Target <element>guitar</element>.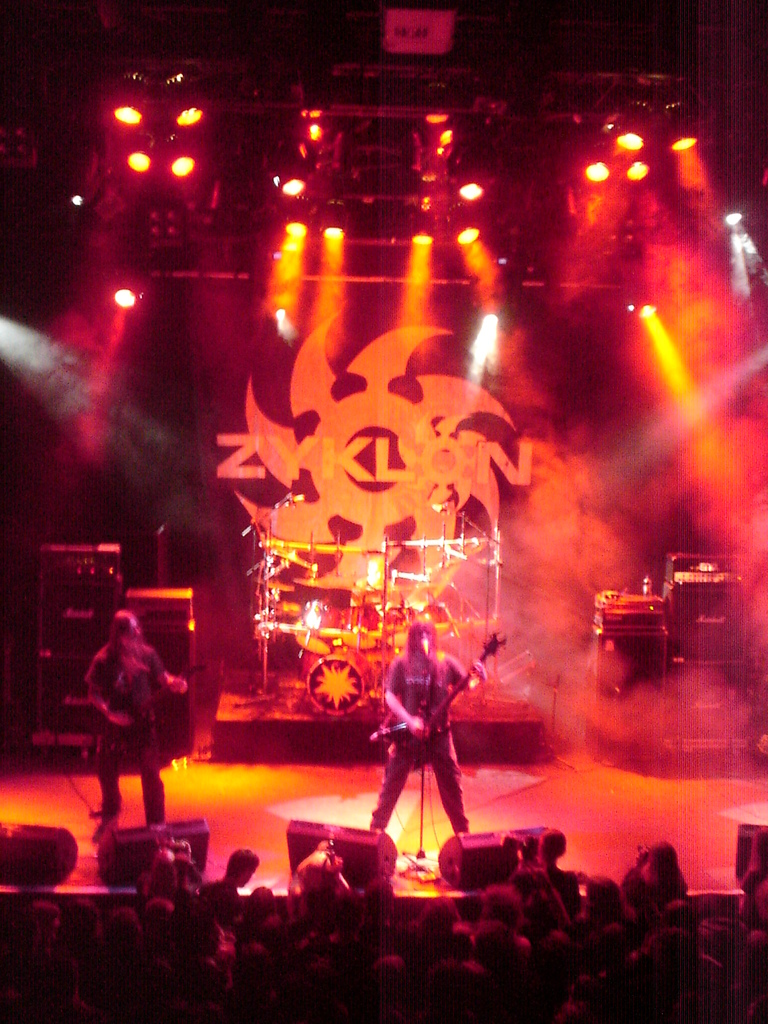
Target region: [x1=376, y1=616, x2=516, y2=765].
